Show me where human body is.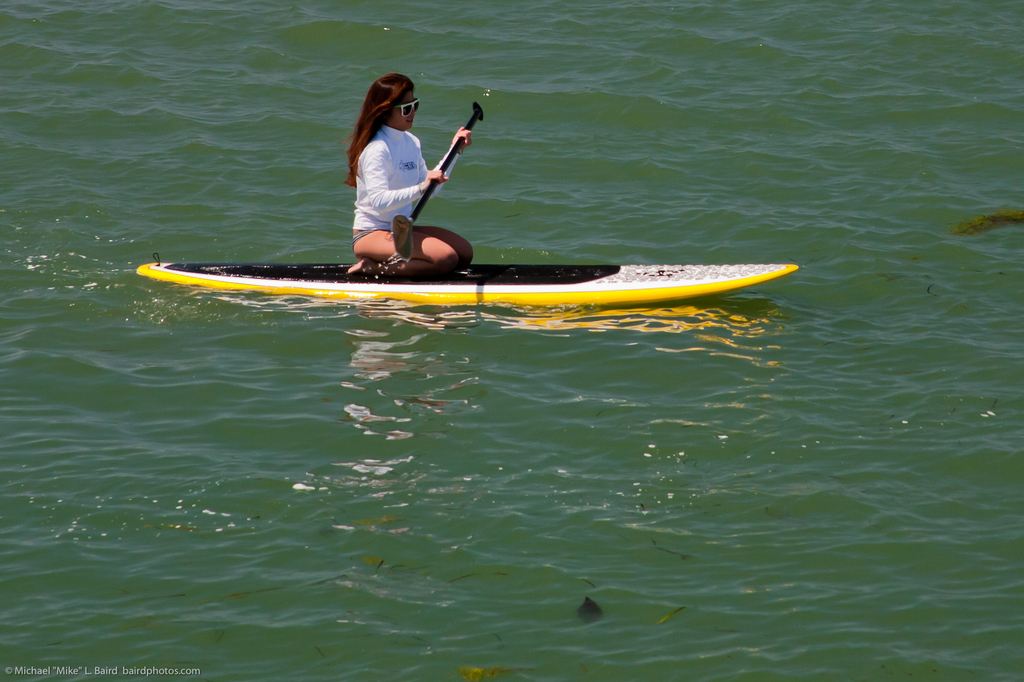
human body is at box=[336, 72, 470, 251].
